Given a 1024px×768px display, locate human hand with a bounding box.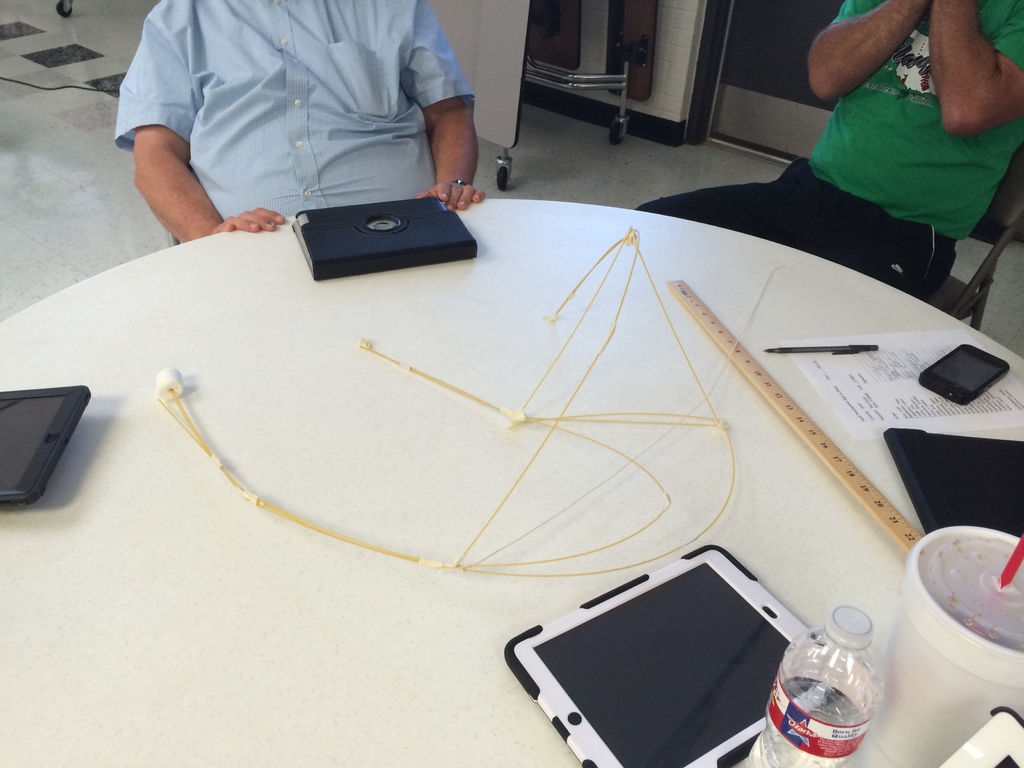
Located: region(212, 205, 288, 233).
